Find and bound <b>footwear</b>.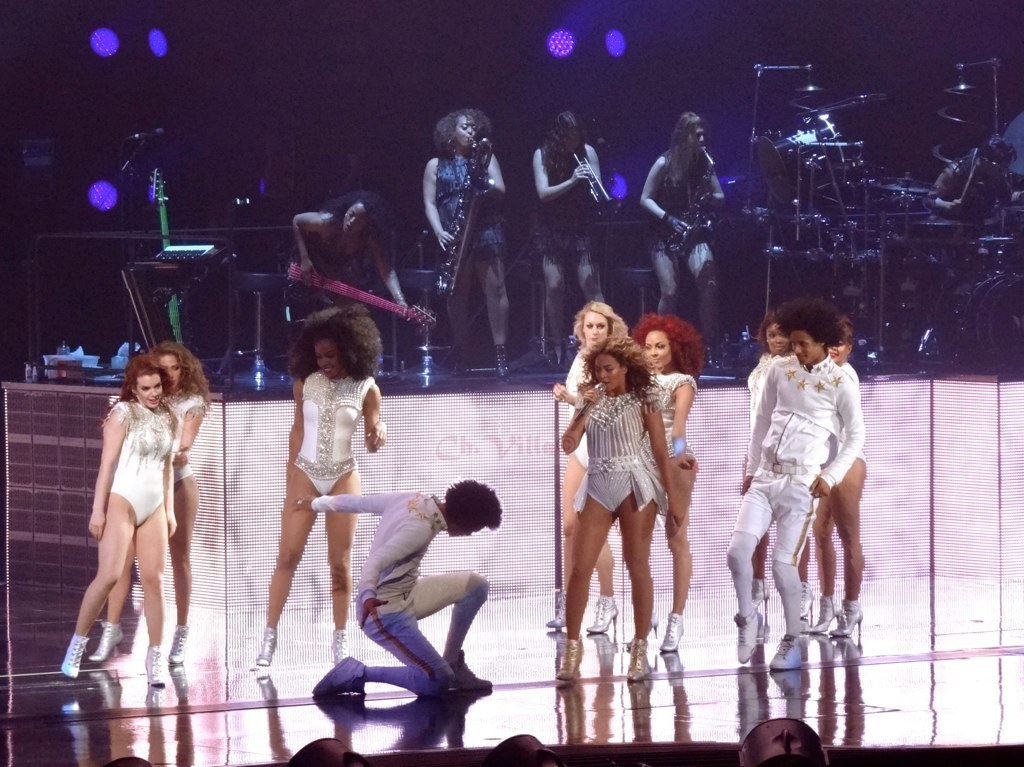
Bound: select_region(309, 653, 365, 698).
